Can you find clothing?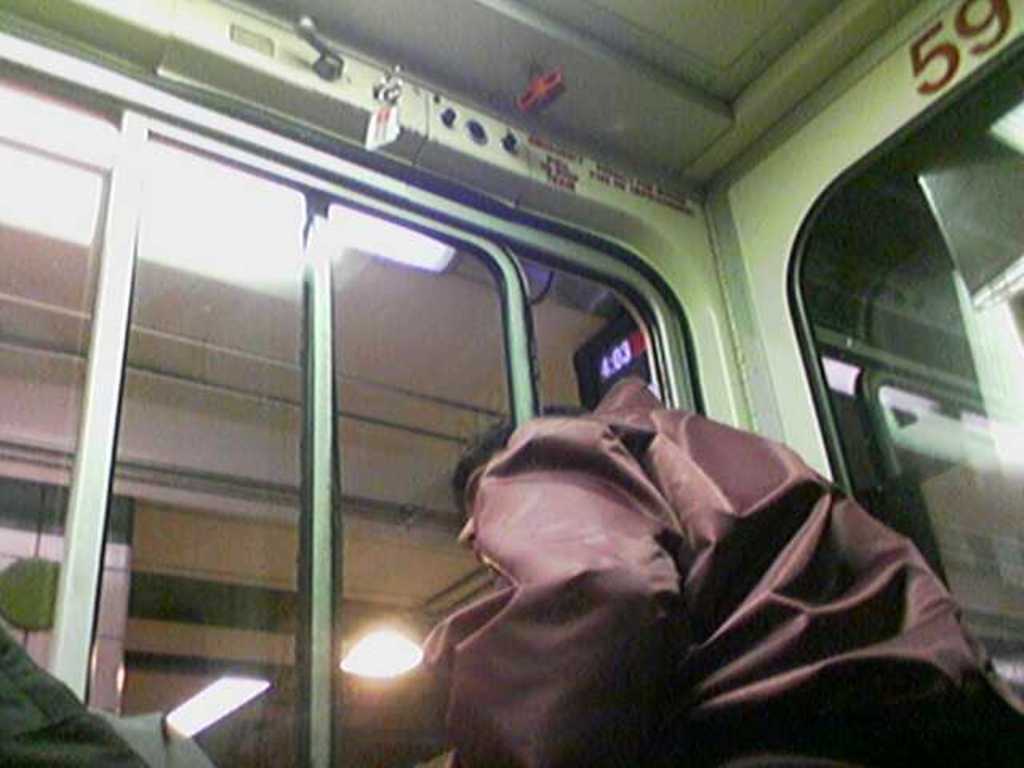
Yes, bounding box: 382, 370, 1011, 739.
